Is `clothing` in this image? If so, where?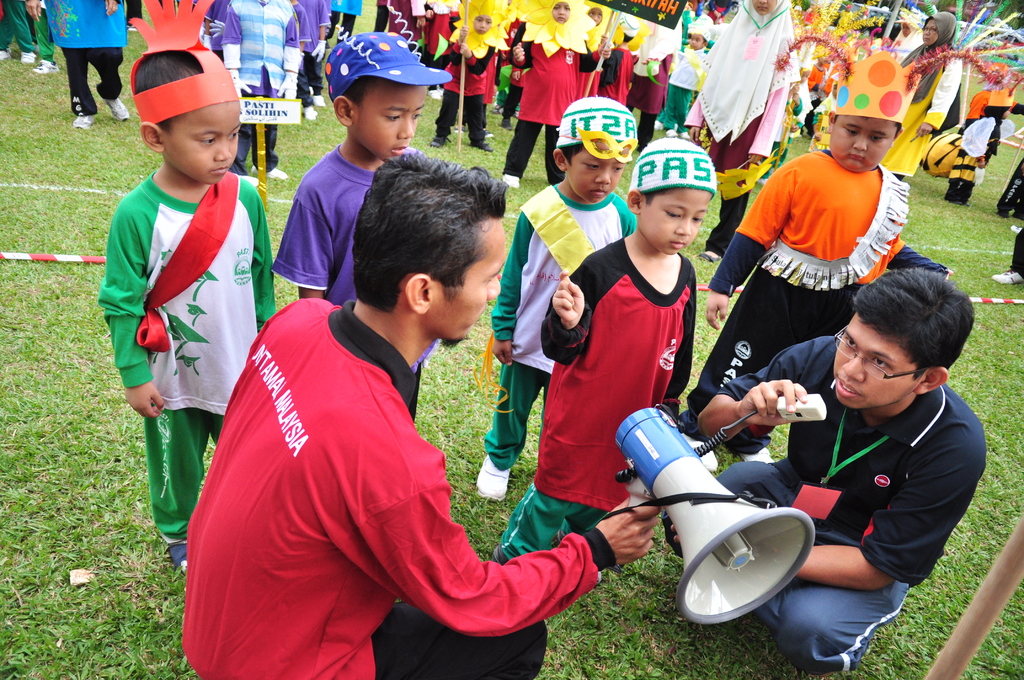
Yes, at detection(676, 149, 944, 452).
